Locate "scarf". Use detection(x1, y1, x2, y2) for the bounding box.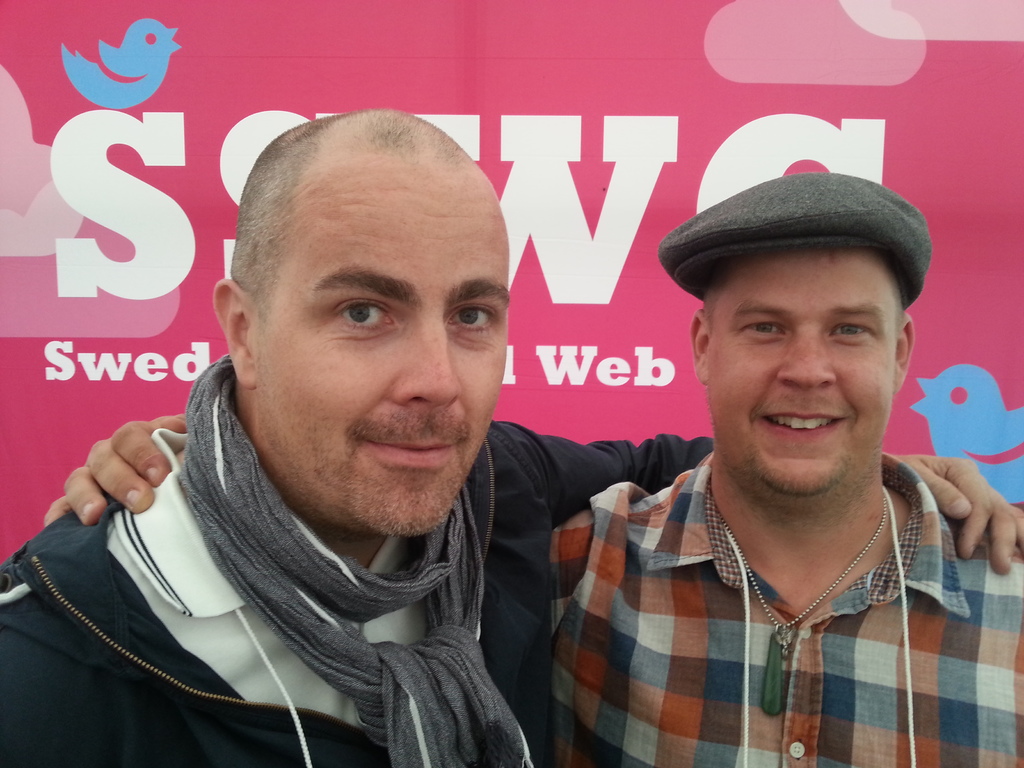
detection(177, 351, 542, 767).
